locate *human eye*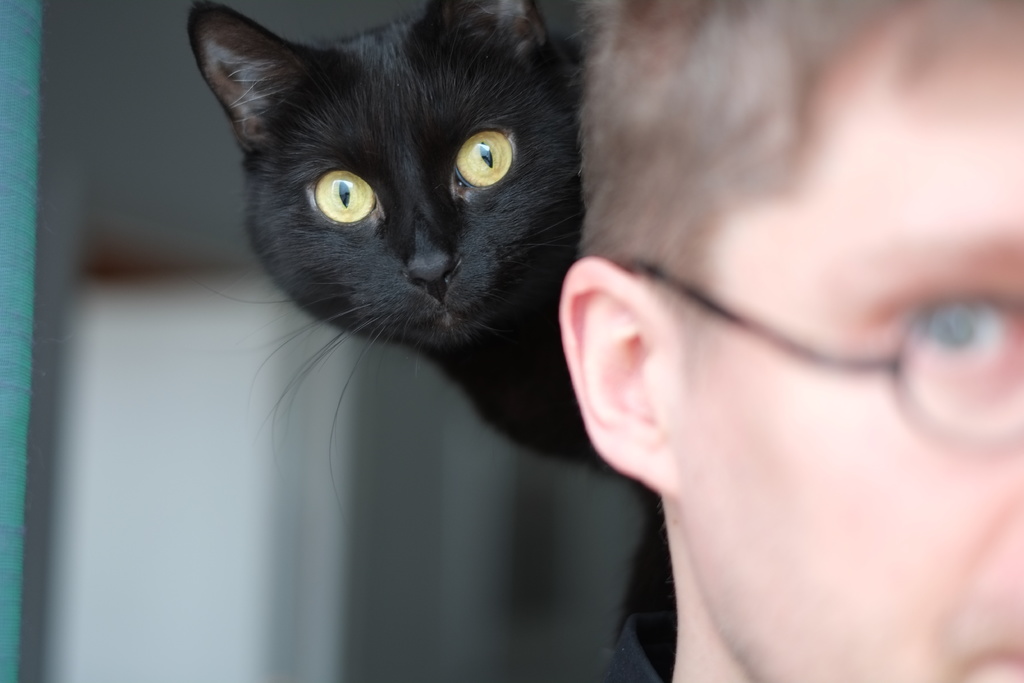
bbox=(865, 292, 1021, 398)
